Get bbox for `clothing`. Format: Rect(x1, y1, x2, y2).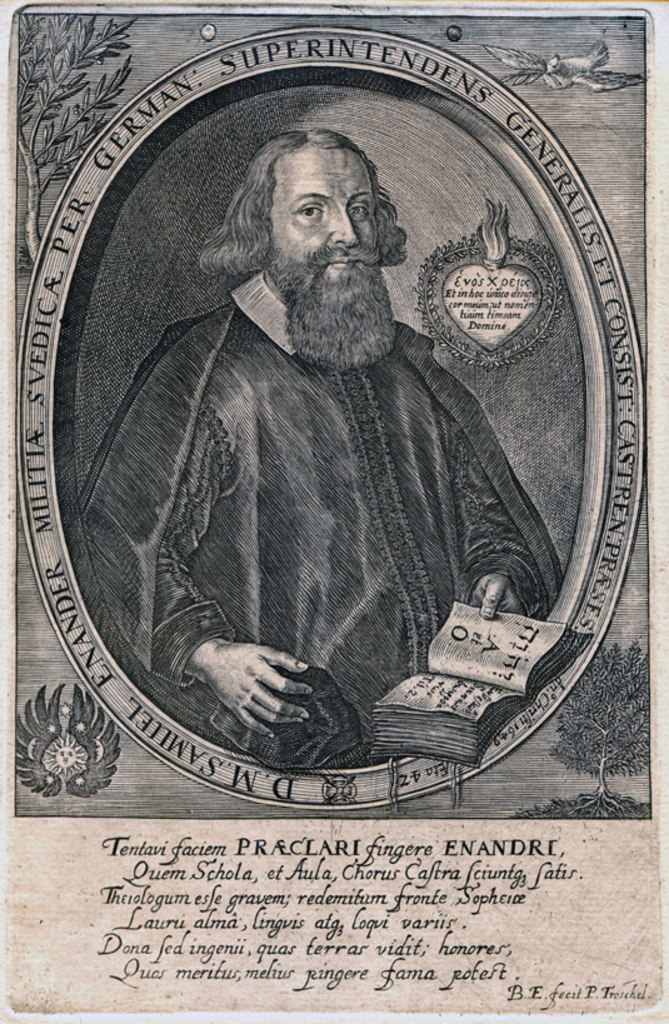
Rect(90, 159, 641, 811).
